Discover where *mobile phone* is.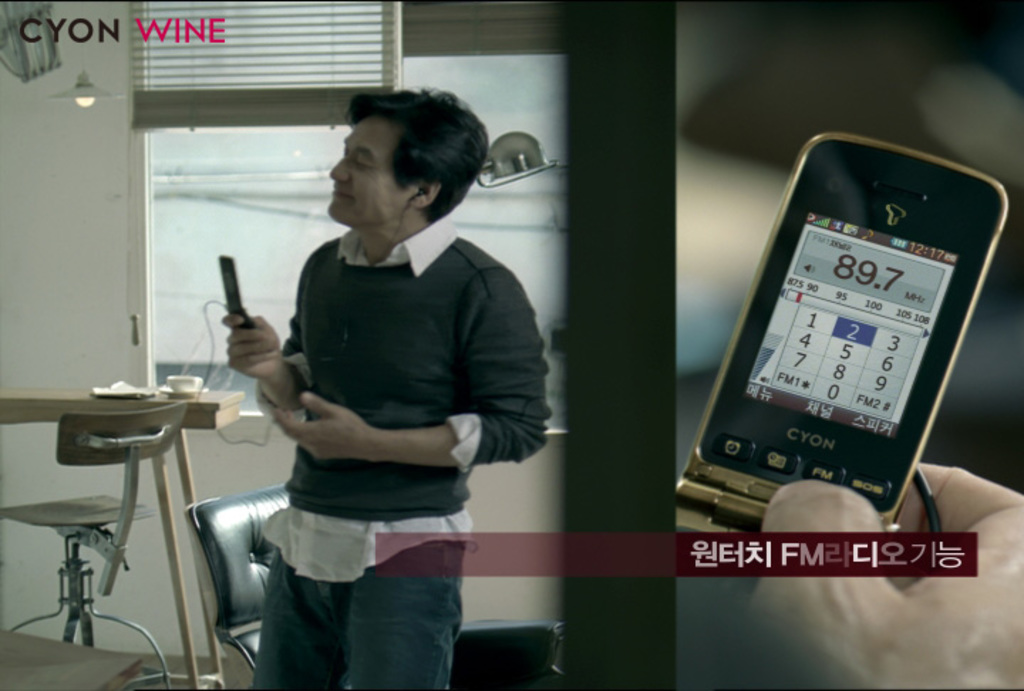
Discovered at [left=218, top=247, right=257, bottom=334].
